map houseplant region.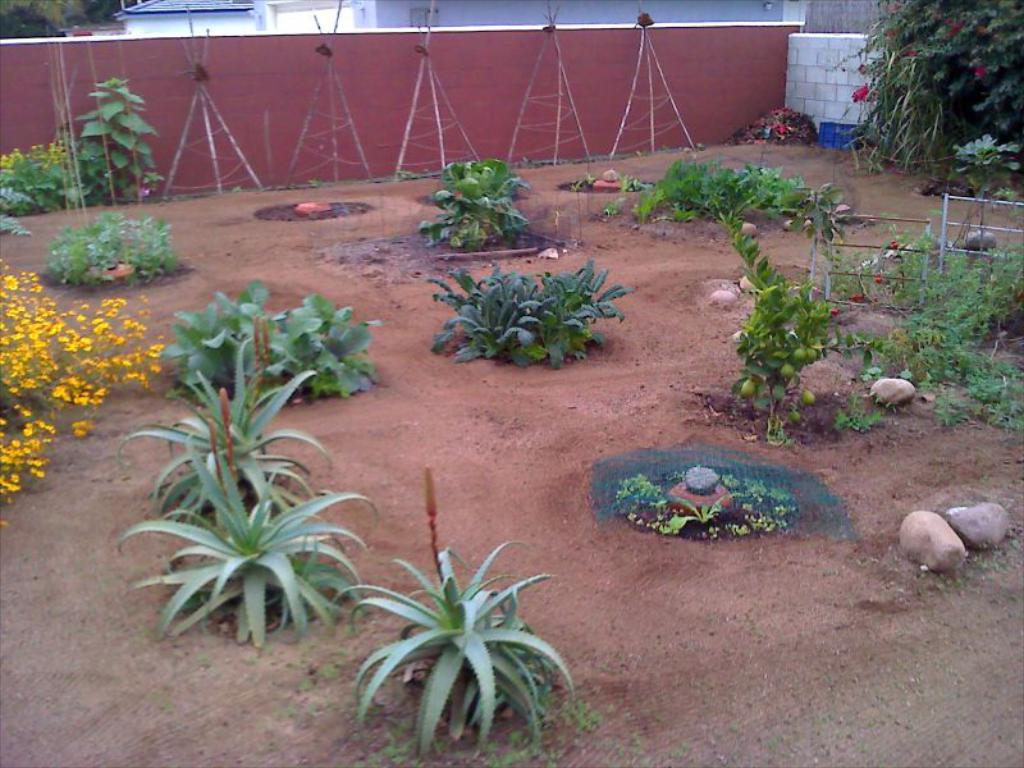
Mapped to detection(315, 545, 553, 748).
